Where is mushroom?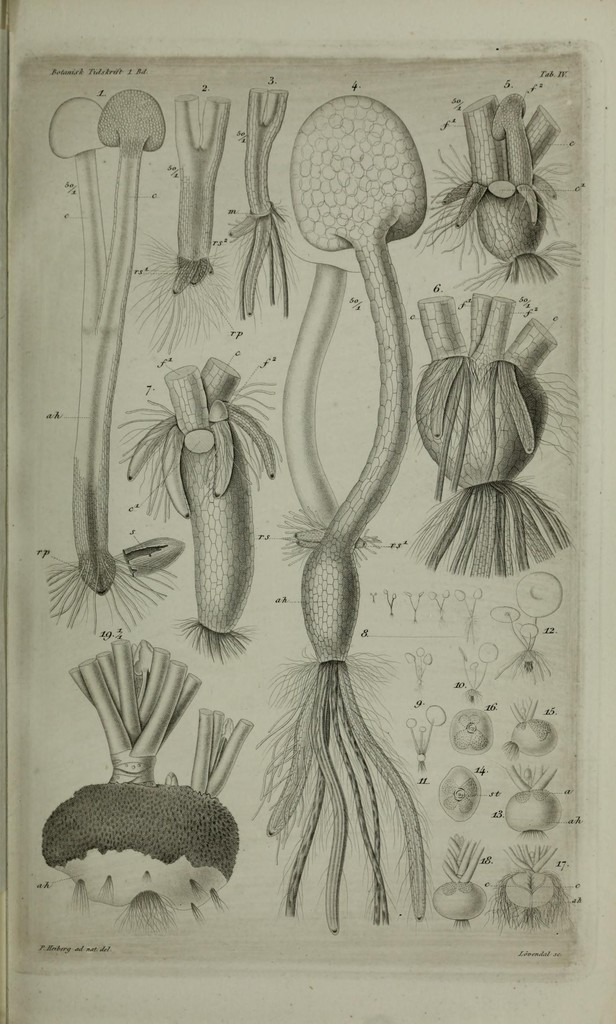
(52,97,115,595).
